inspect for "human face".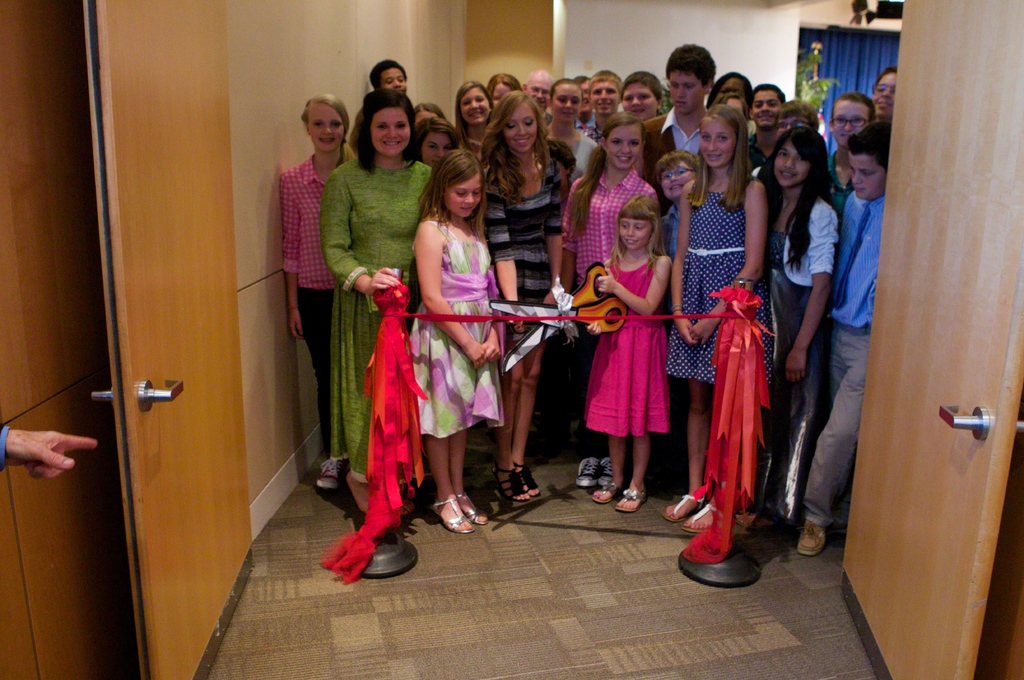
Inspection: (left=381, top=68, right=407, bottom=95).
